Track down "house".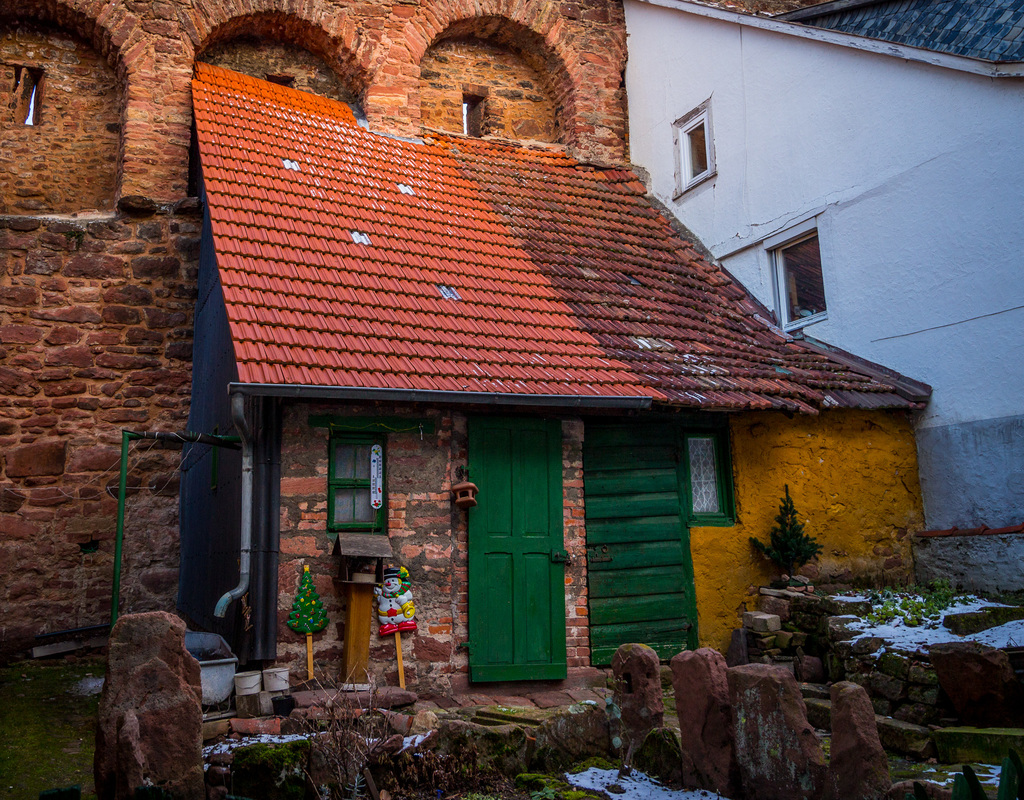
Tracked to box=[618, 0, 1023, 595].
